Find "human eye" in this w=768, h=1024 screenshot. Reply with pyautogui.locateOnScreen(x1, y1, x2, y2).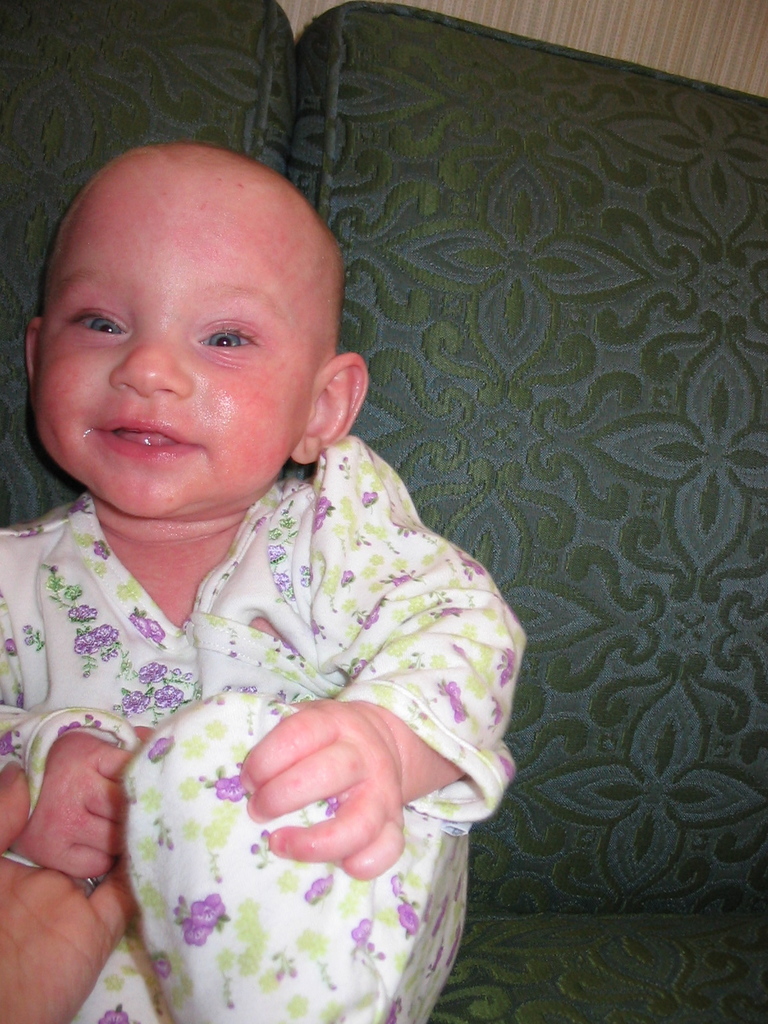
pyautogui.locateOnScreen(59, 303, 129, 346).
